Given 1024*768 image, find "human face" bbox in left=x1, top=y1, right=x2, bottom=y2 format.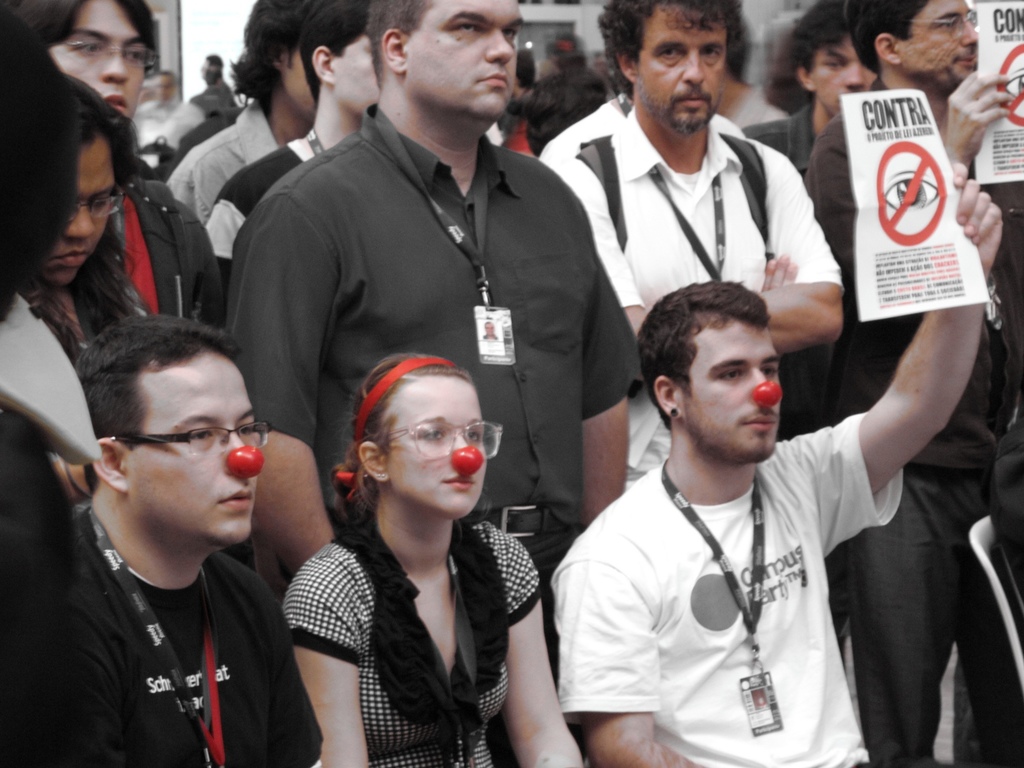
left=283, top=43, right=319, bottom=127.
